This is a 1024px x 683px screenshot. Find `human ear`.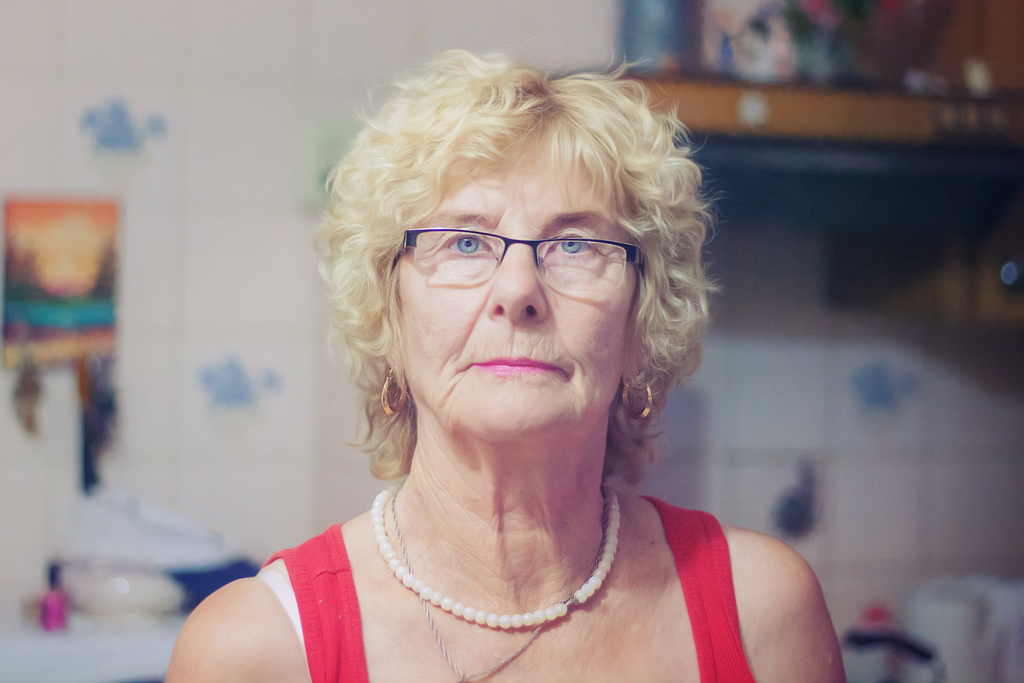
Bounding box: <bbox>385, 356, 404, 383</bbox>.
